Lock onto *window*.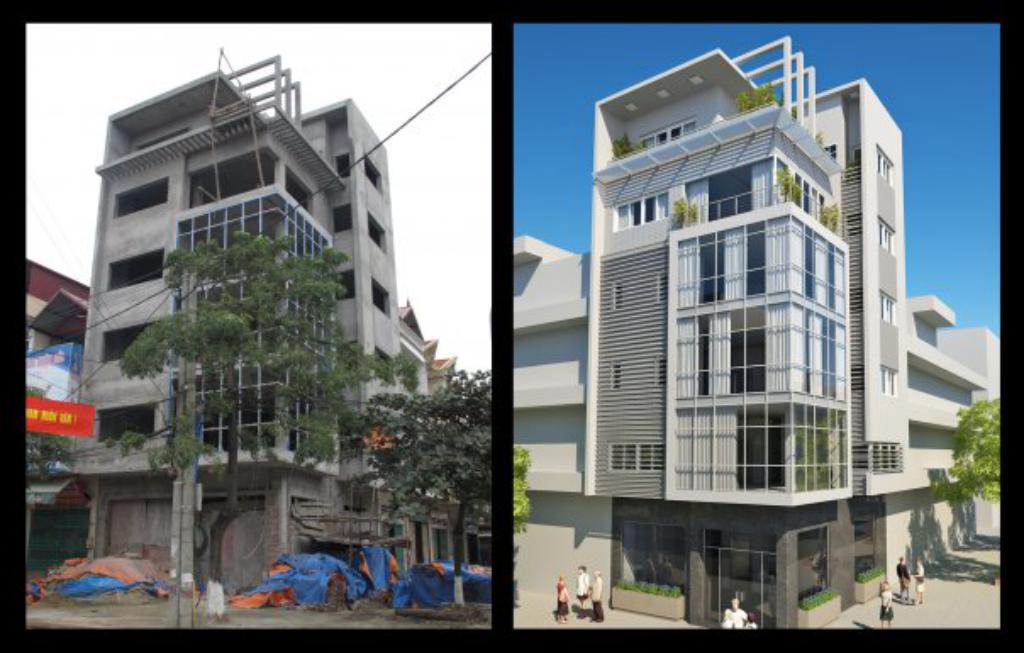
Locked: <box>683,154,826,220</box>.
